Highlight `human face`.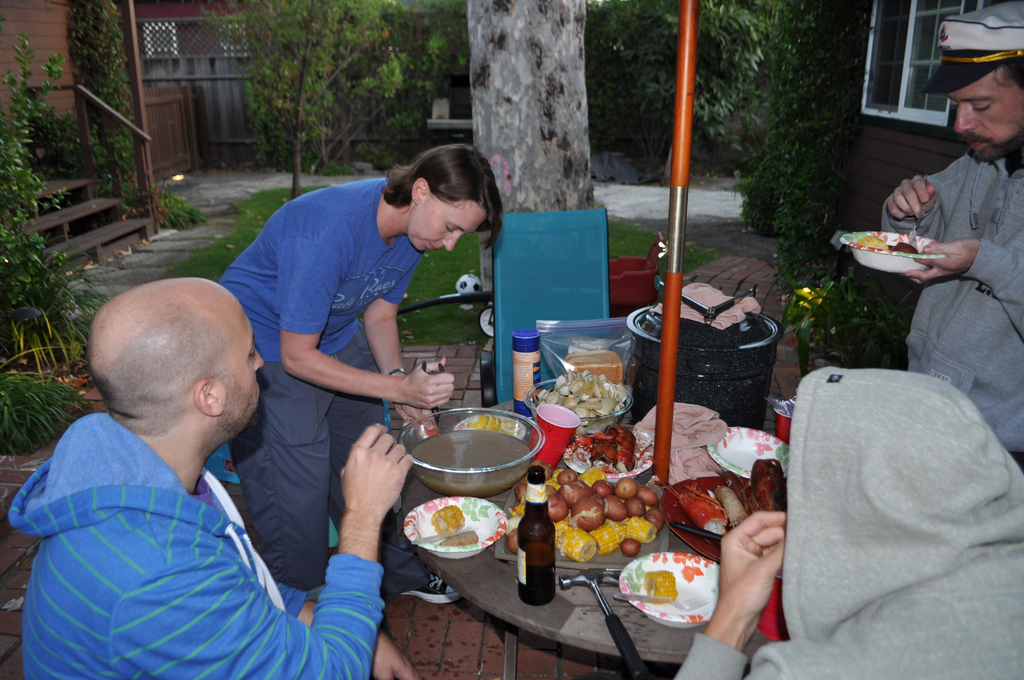
Highlighted region: (left=408, top=200, right=488, bottom=260).
